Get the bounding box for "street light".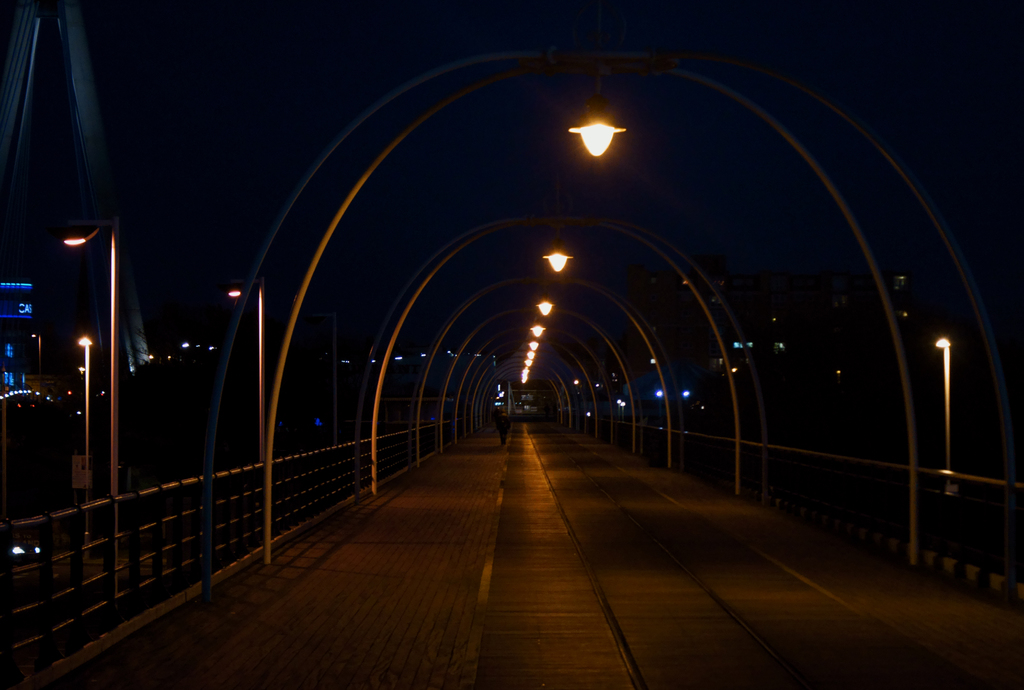
{"x1": 77, "y1": 335, "x2": 92, "y2": 470}.
